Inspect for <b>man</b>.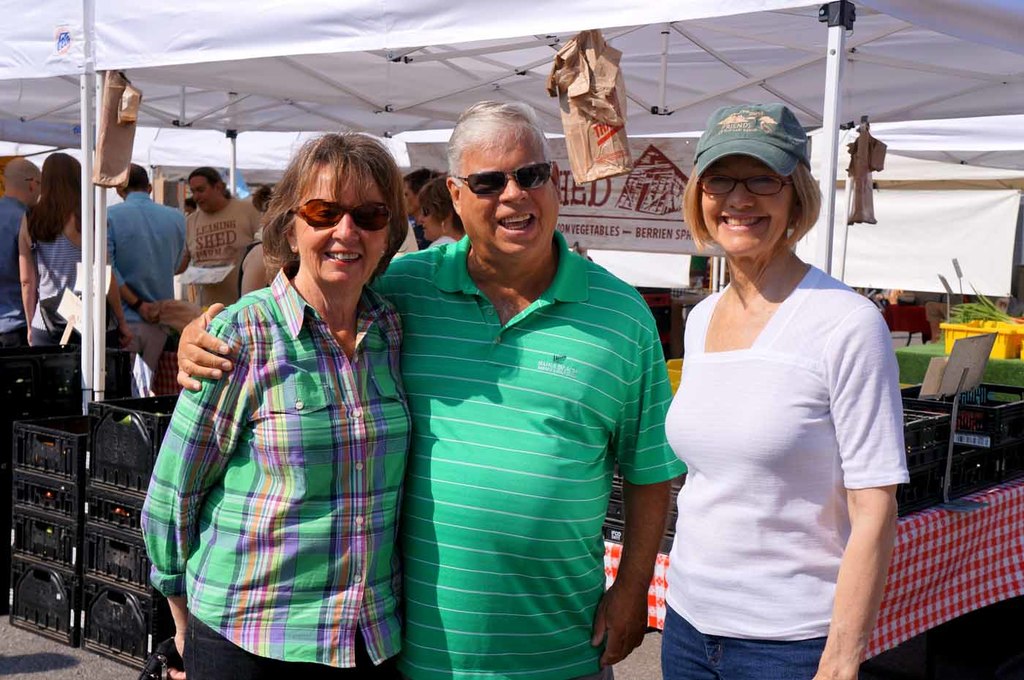
Inspection: box=[106, 159, 185, 377].
